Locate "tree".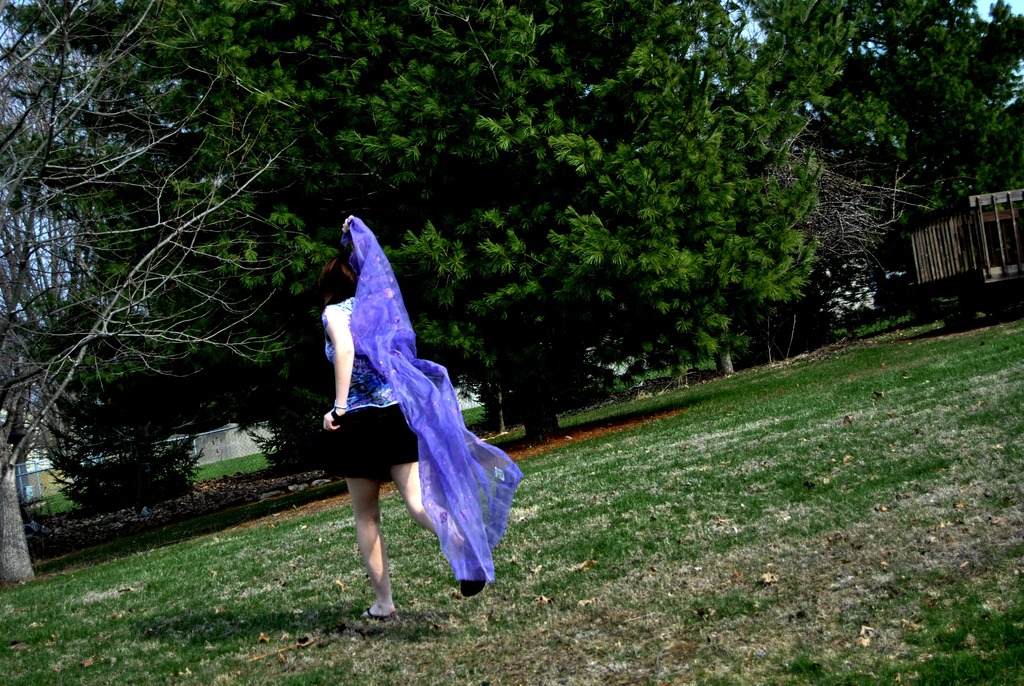
Bounding box: <box>5,0,312,591</box>.
